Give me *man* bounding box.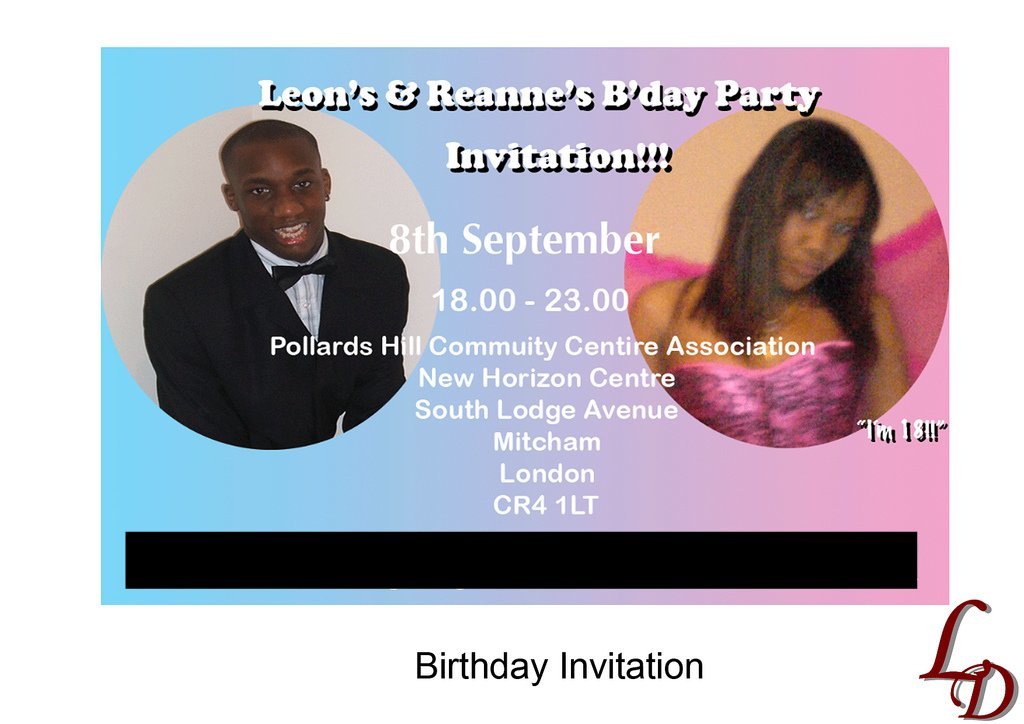
box(140, 107, 423, 447).
